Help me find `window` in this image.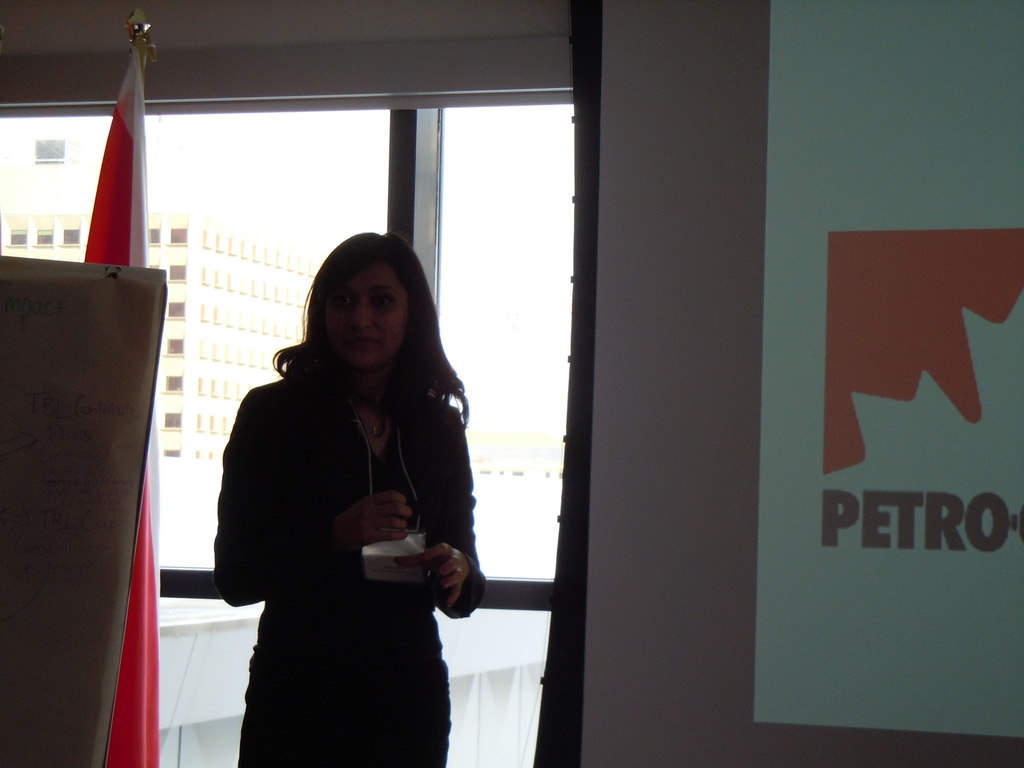
Found it: x1=158, y1=336, x2=178, y2=352.
